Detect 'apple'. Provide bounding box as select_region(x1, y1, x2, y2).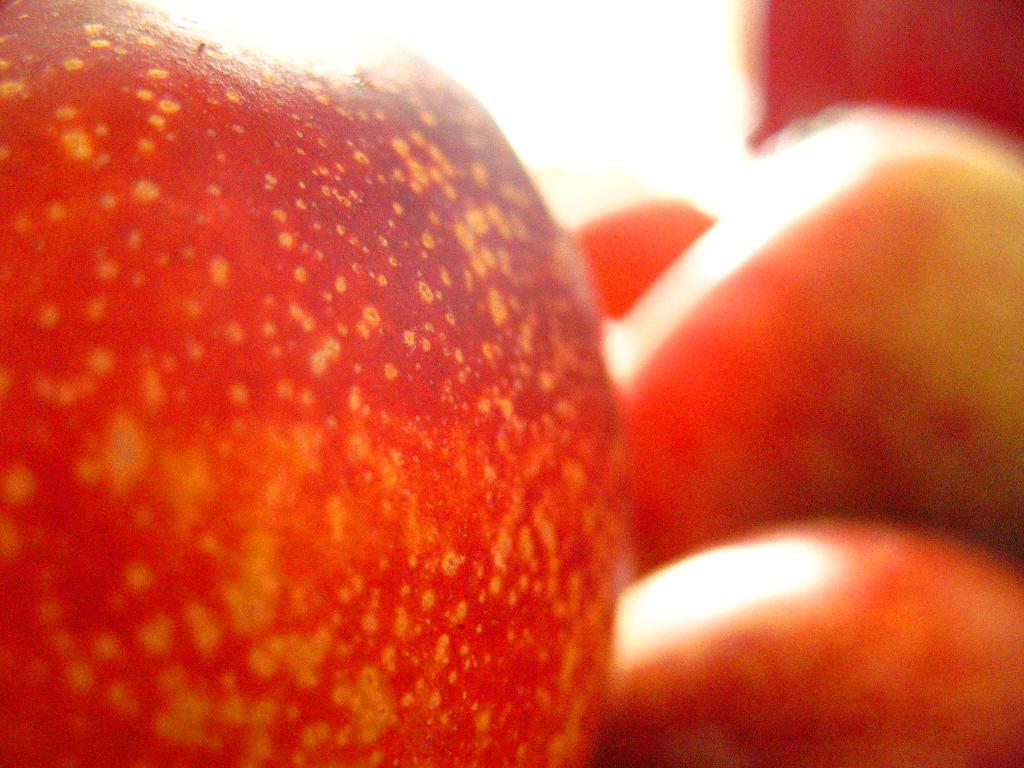
select_region(603, 108, 1023, 546).
